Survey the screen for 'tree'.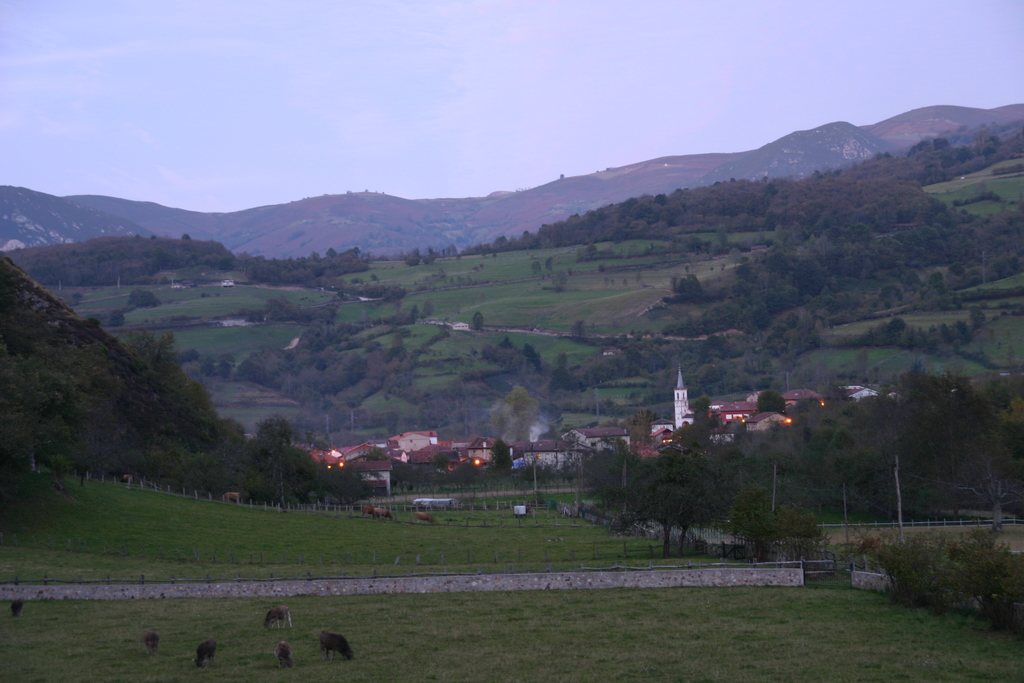
Survey found: detection(582, 443, 641, 548).
